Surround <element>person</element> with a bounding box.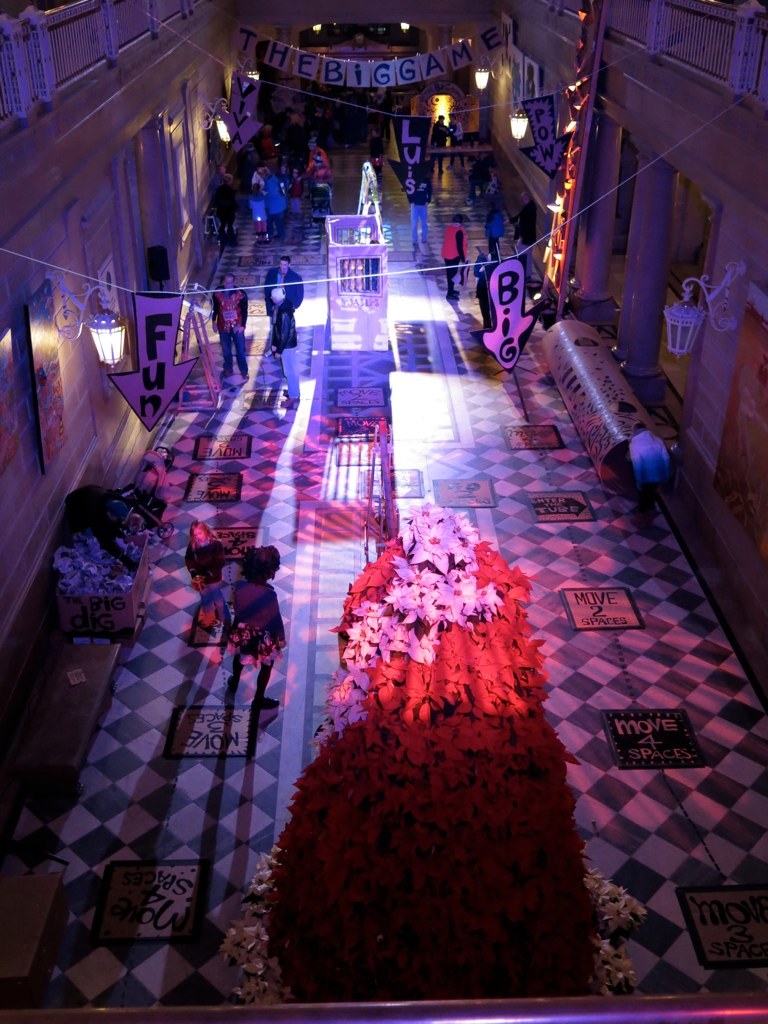
rect(212, 274, 247, 381).
